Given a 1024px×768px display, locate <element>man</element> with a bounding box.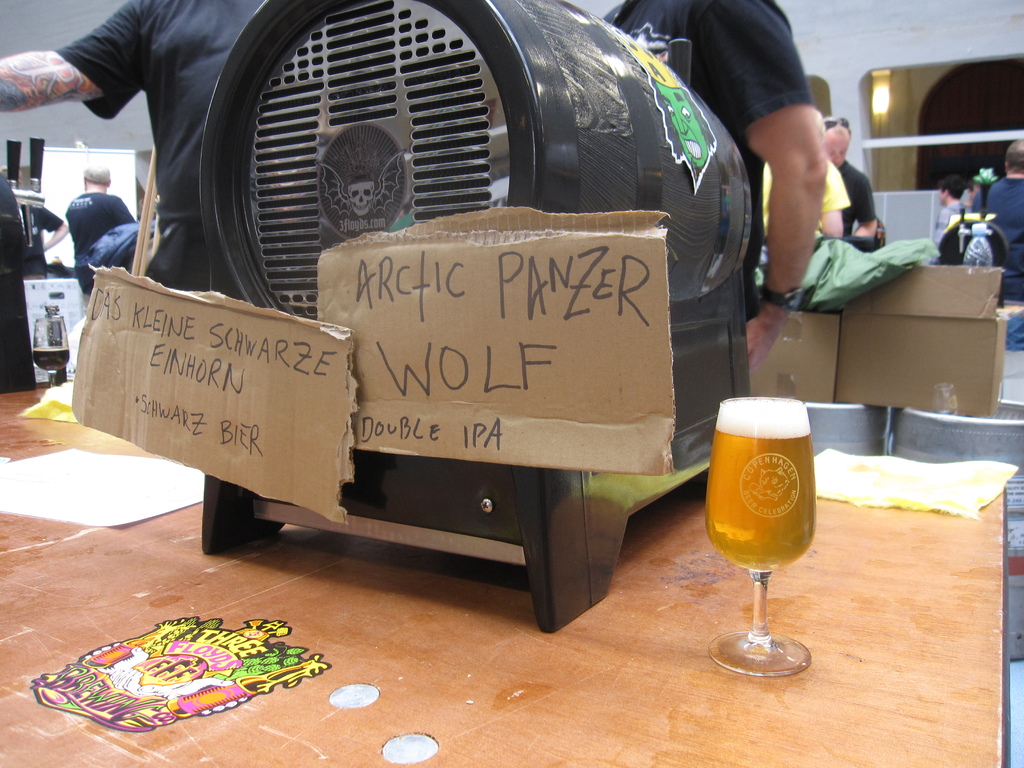
Located: <box>821,114,876,234</box>.
